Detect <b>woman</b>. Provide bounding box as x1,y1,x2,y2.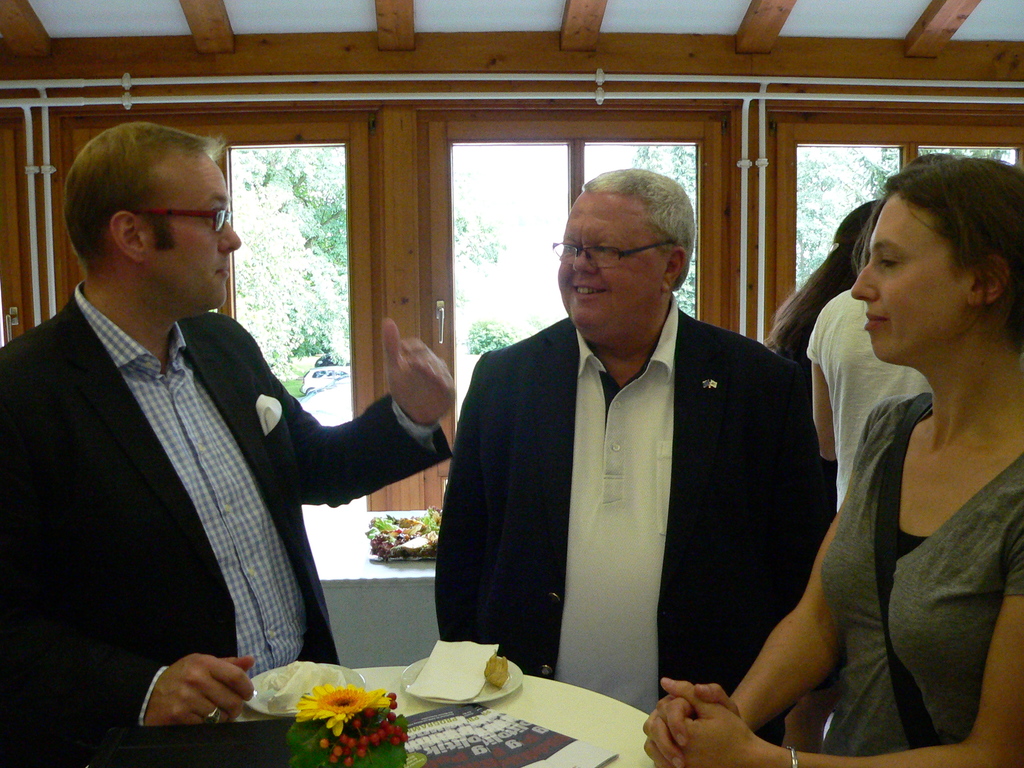
705,179,985,760.
